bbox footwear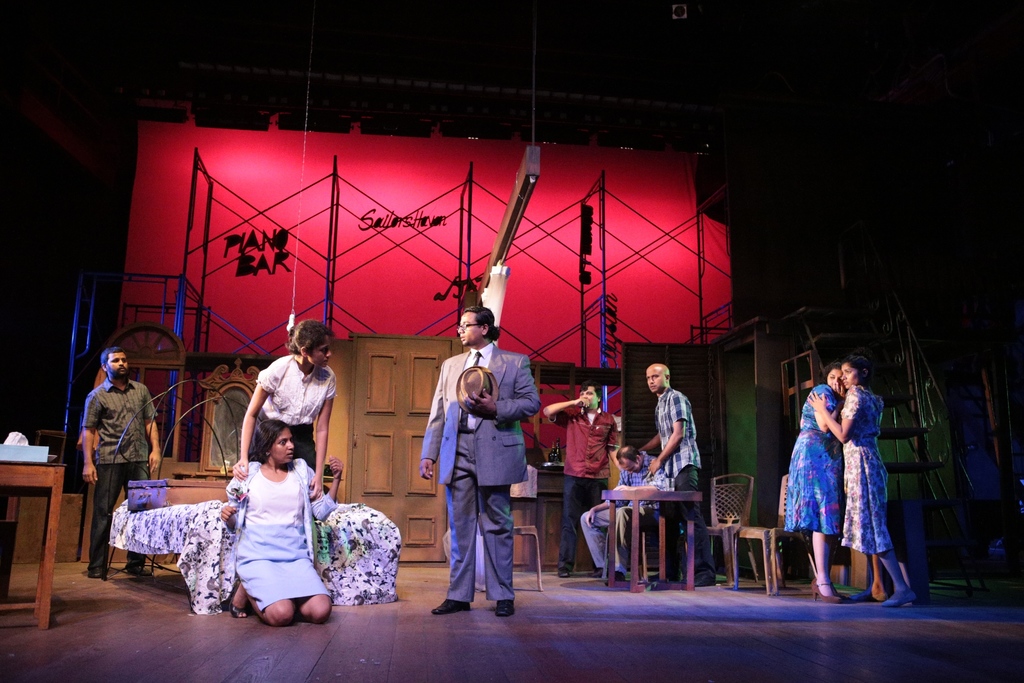
Rect(557, 566, 570, 580)
